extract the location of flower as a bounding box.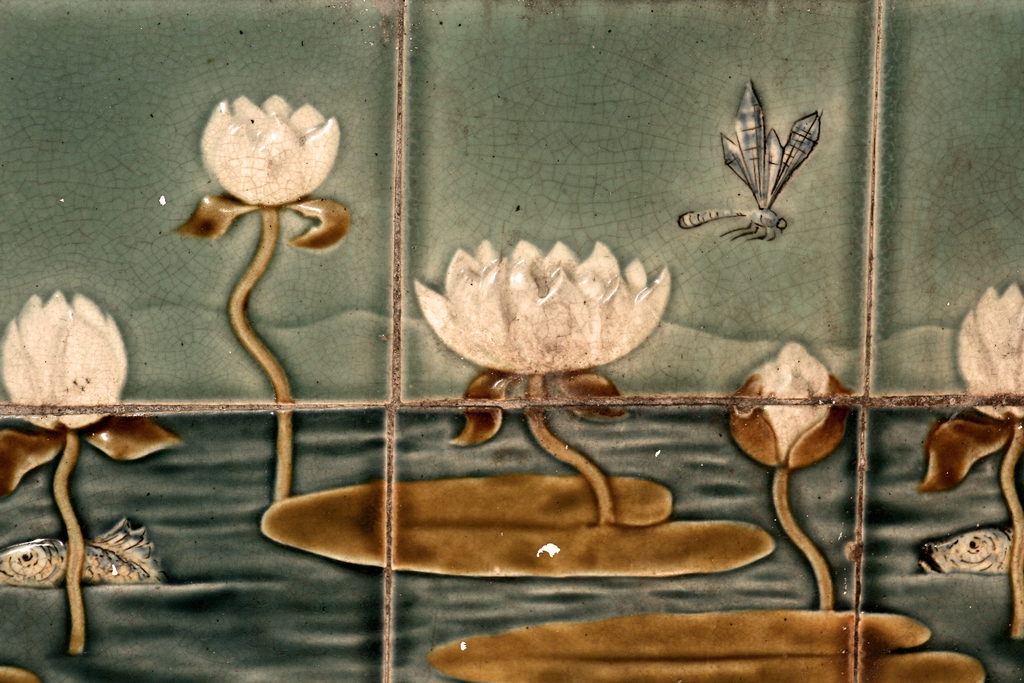
[412, 242, 672, 384].
